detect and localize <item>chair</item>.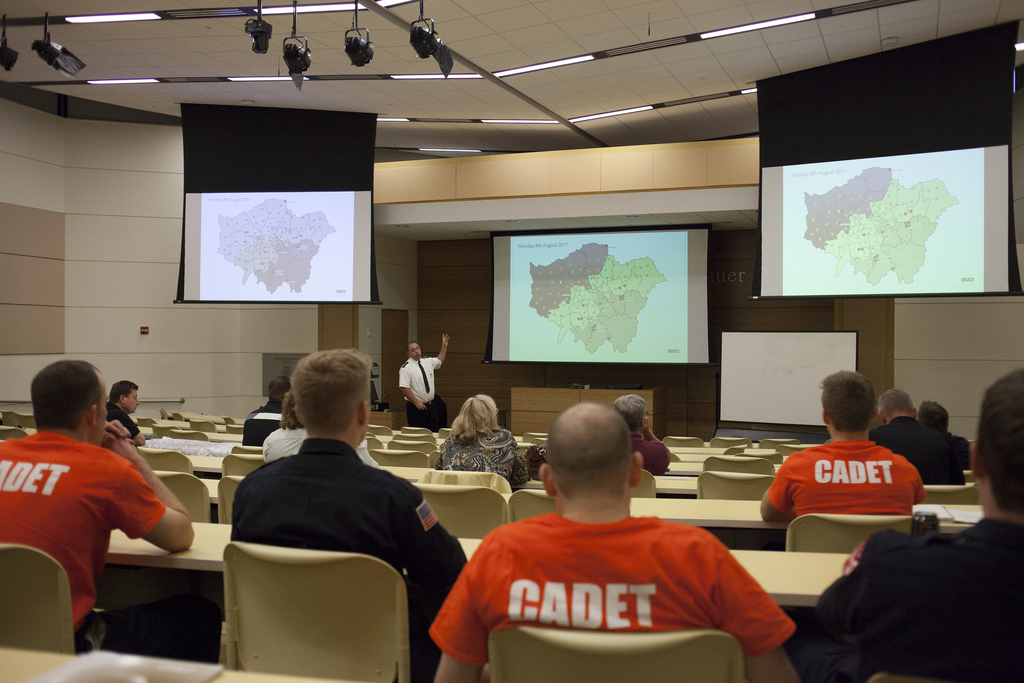
Localized at {"left": 422, "top": 469, "right": 507, "bottom": 490}.
